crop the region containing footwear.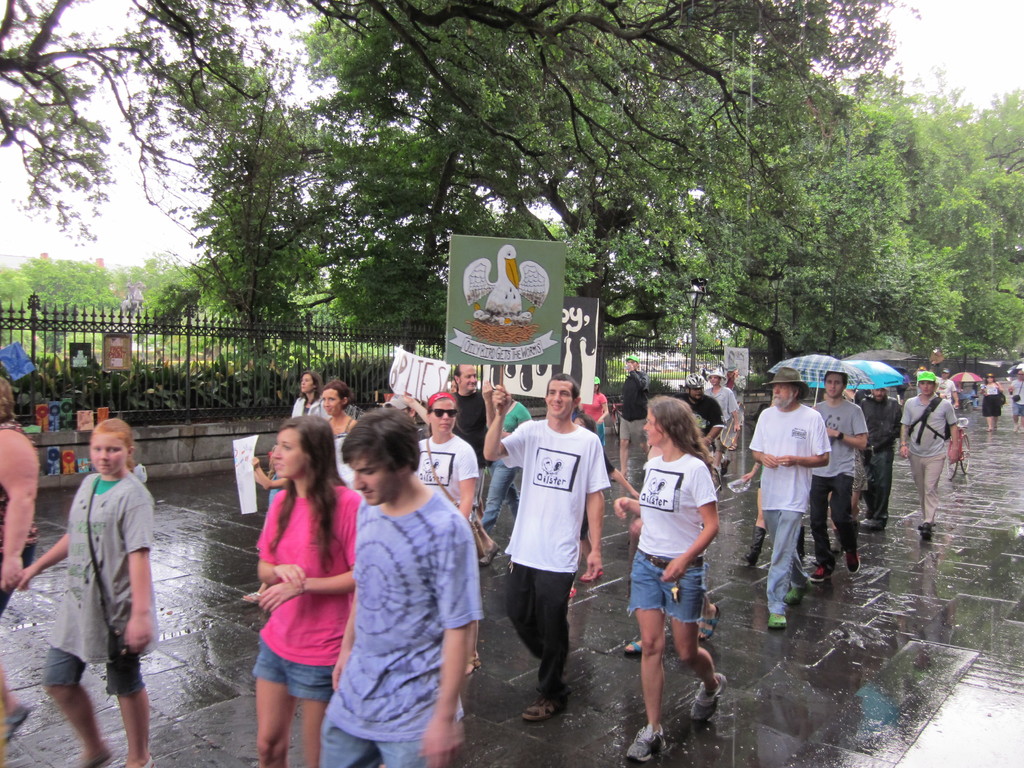
Crop region: bbox=[921, 524, 936, 541].
